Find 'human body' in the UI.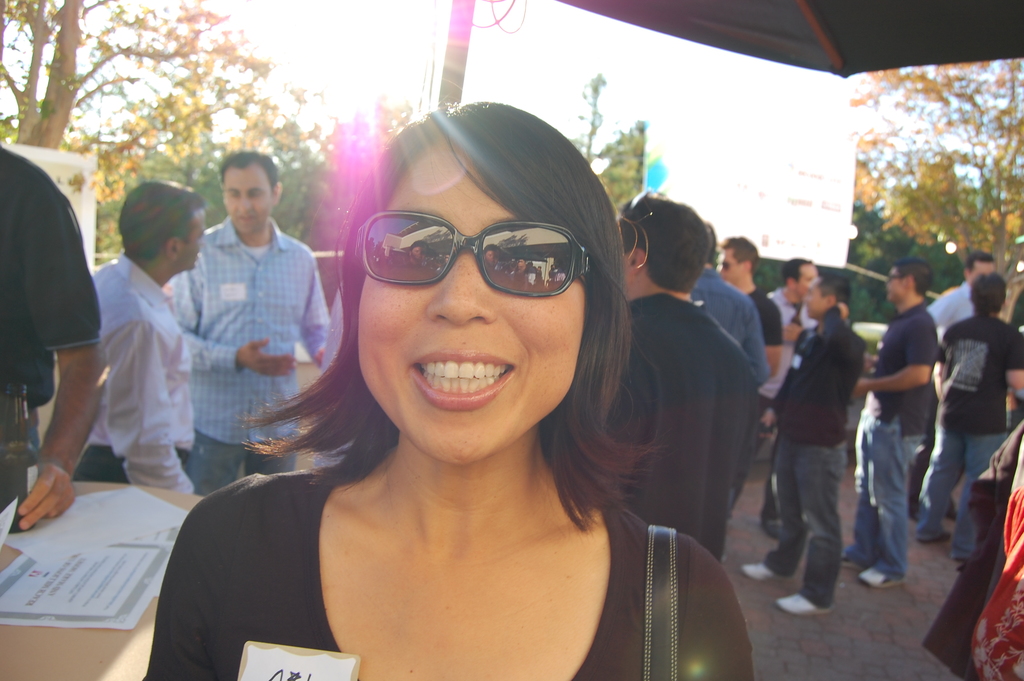
UI element at [left=3, top=146, right=109, bottom=534].
